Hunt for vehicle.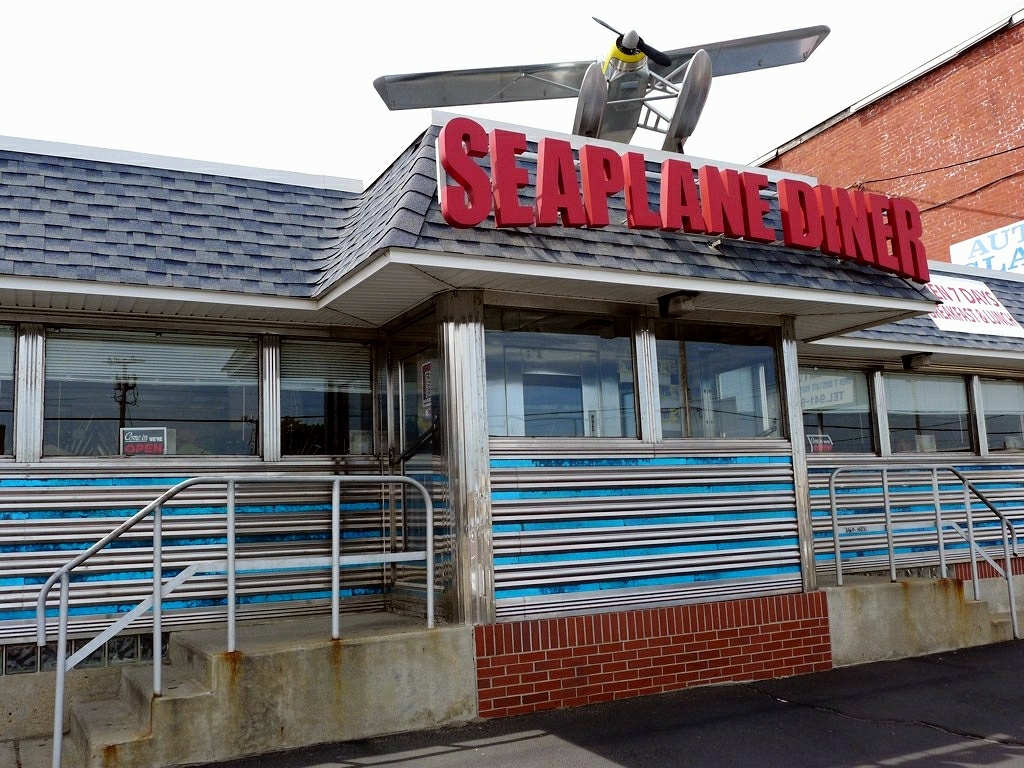
Hunted down at <box>368,11,830,151</box>.
